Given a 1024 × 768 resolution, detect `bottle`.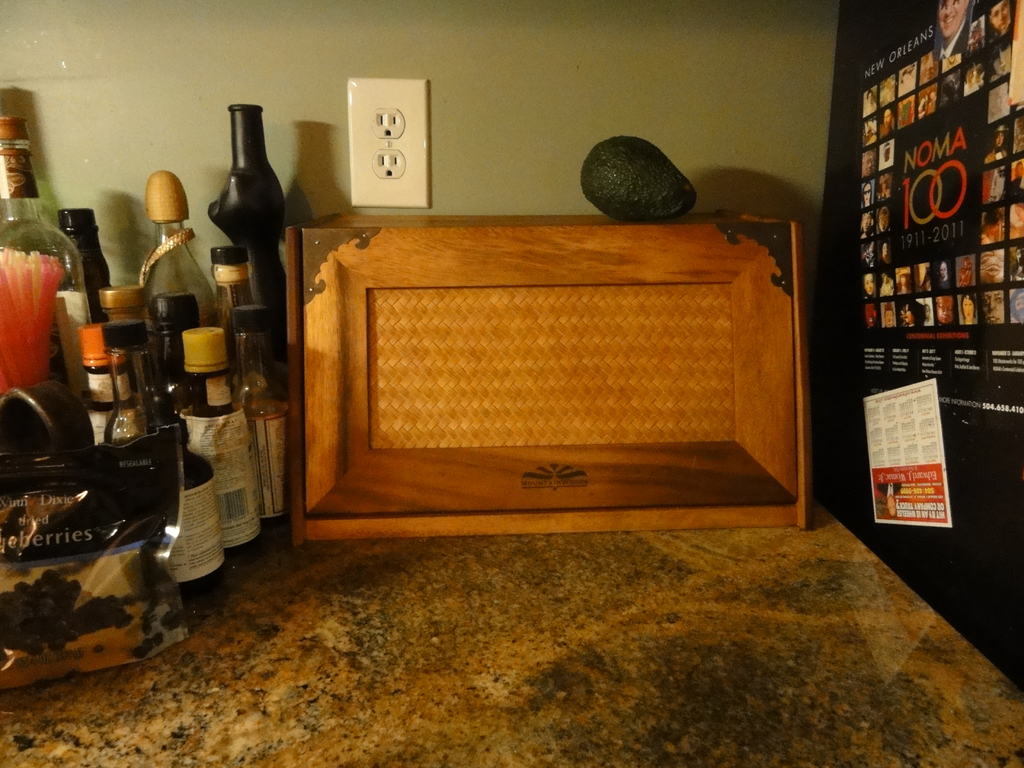
detection(138, 168, 215, 376).
